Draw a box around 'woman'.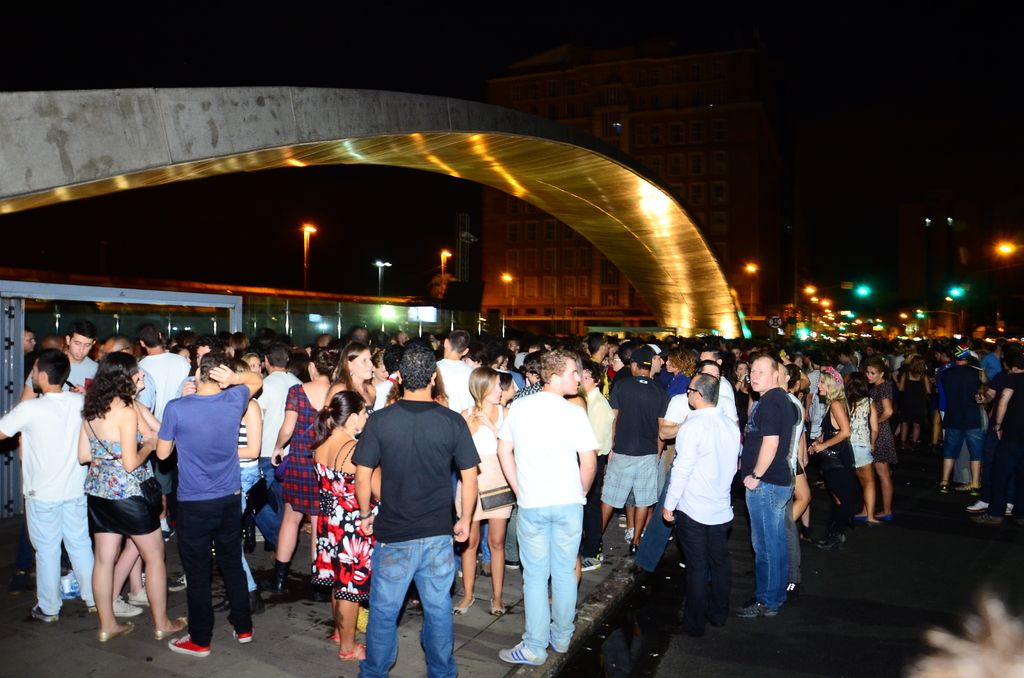
[left=243, top=355, right=262, bottom=596].
